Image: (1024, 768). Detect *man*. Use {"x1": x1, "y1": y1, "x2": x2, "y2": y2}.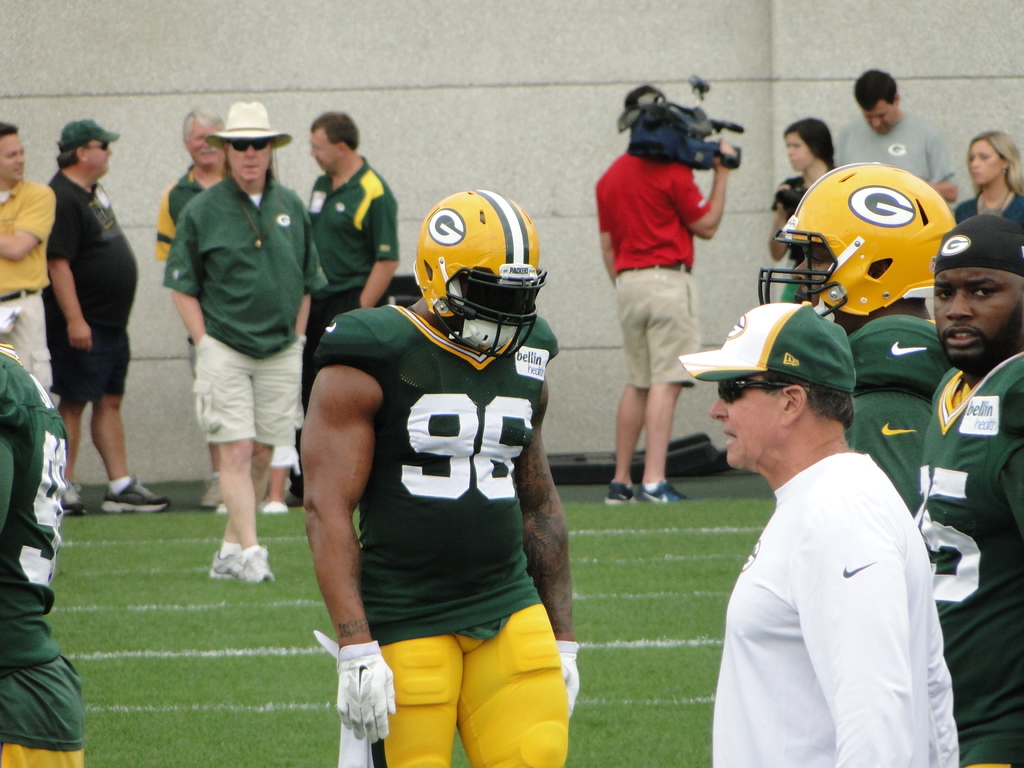
{"x1": 674, "y1": 299, "x2": 959, "y2": 767}.
